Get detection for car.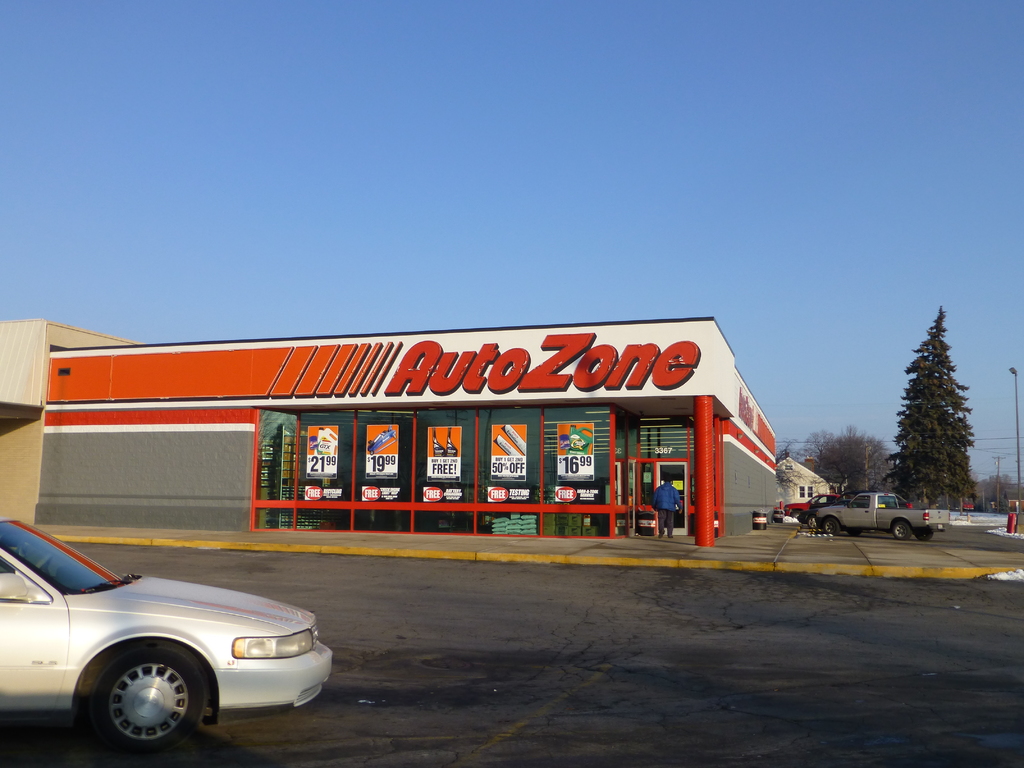
Detection: bbox=[368, 424, 398, 456].
